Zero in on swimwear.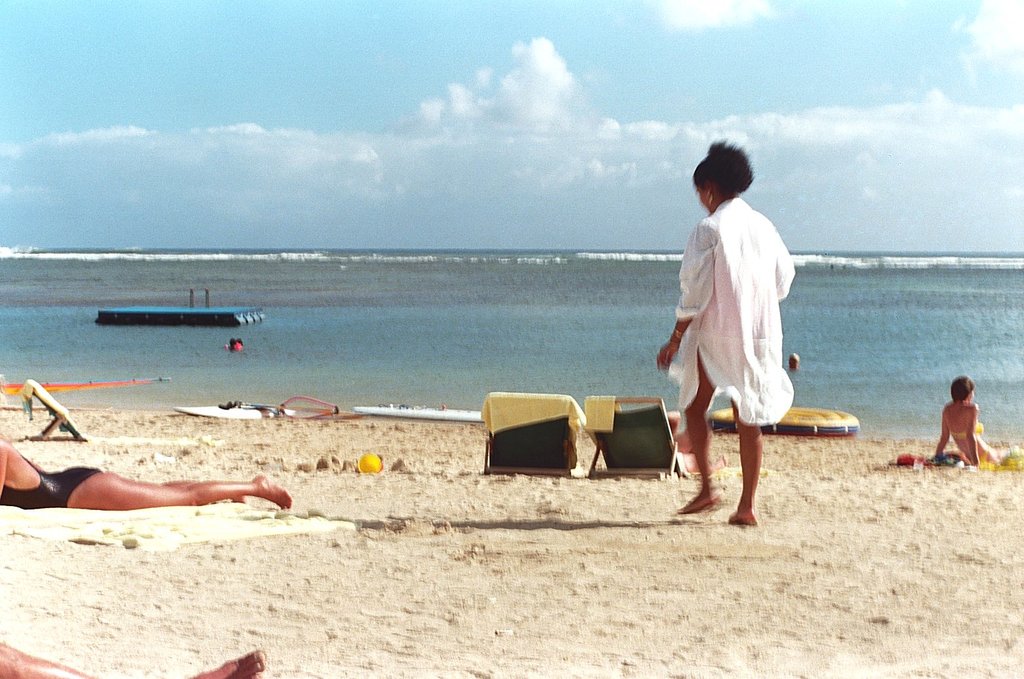
Zeroed in: <region>1, 458, 99, 511</region>.
